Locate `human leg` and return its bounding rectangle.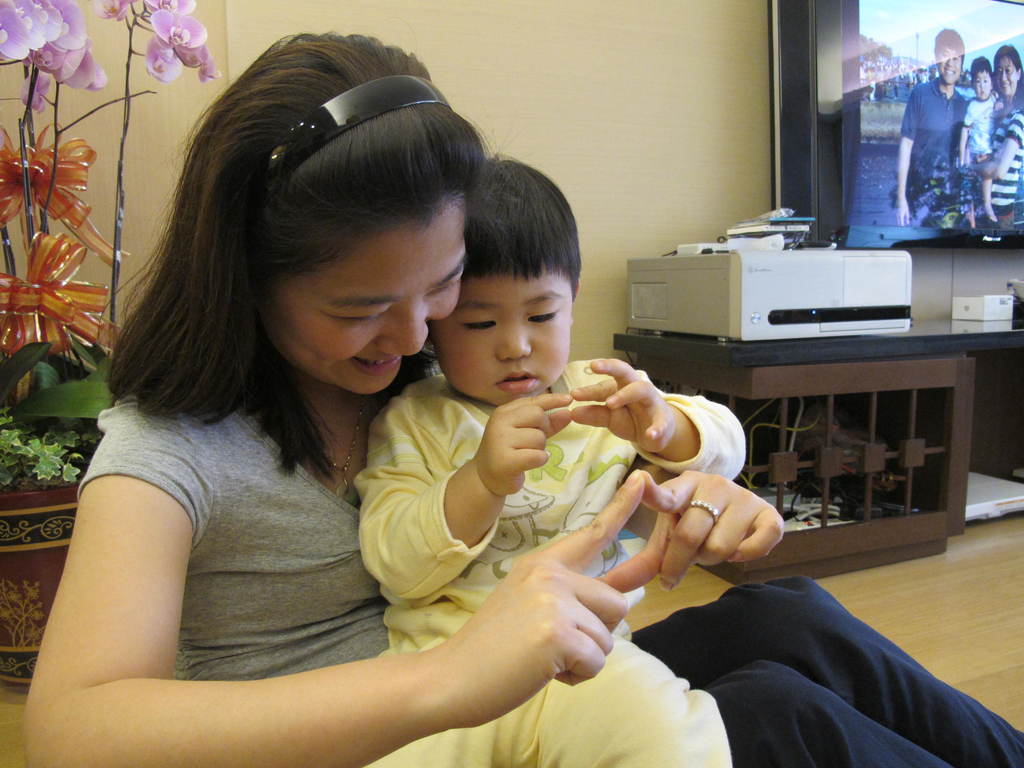
BBox(632, 573, 1023, 767).
